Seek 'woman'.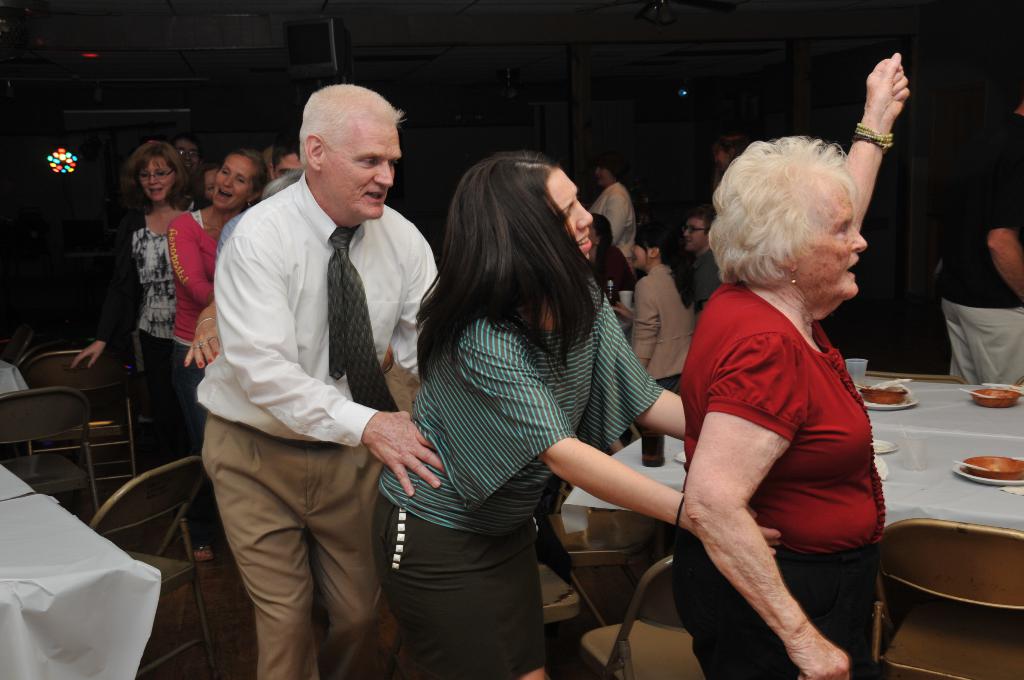
x1=162, y1=140, x2=279, y2=553.
